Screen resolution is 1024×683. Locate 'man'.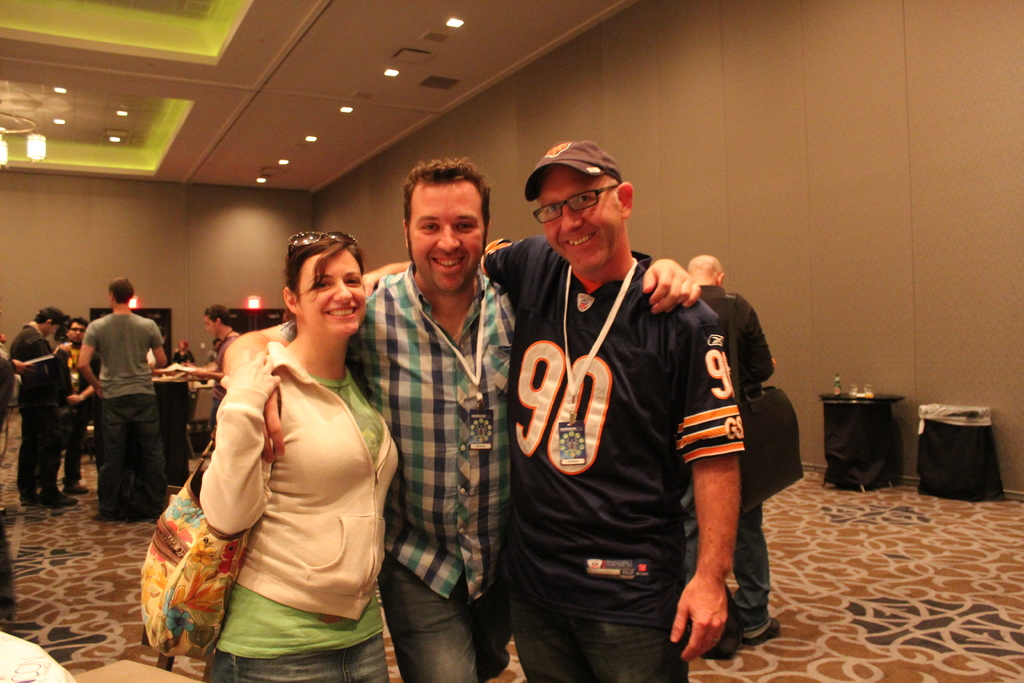
3 308 59 513.
